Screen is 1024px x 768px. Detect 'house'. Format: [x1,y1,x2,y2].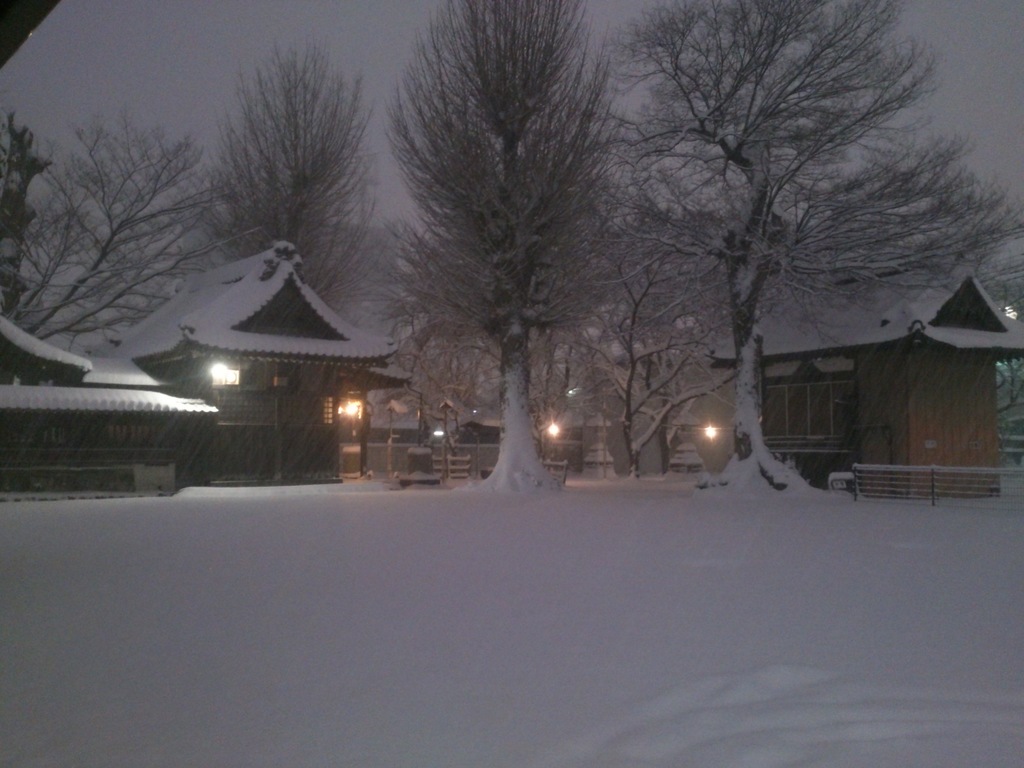
[0,314,233,494].
